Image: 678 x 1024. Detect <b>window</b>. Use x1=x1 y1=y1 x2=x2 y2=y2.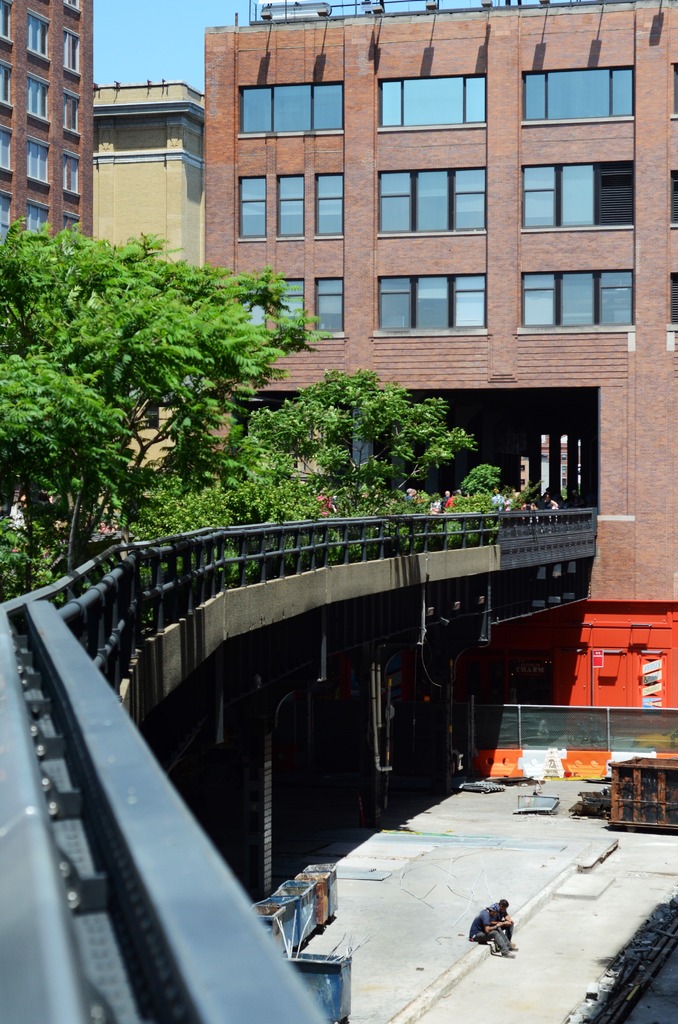
x1=236 y1=177 x2=268 y2=245.
